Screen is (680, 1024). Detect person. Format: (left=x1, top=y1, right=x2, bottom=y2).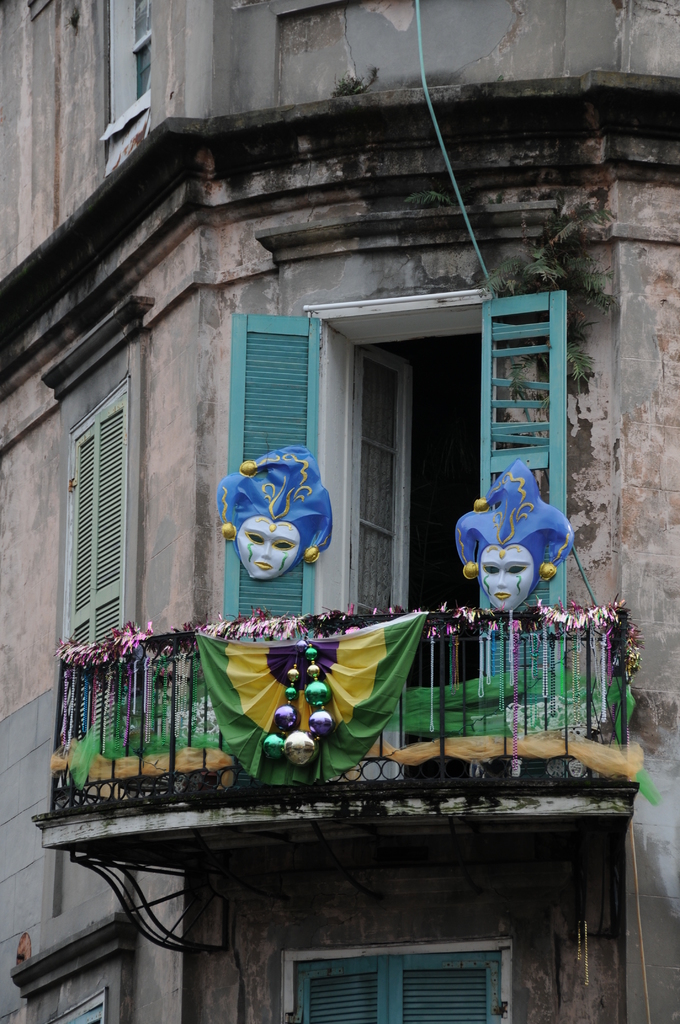
(left=451, top=467, right=576, bottom=622).
